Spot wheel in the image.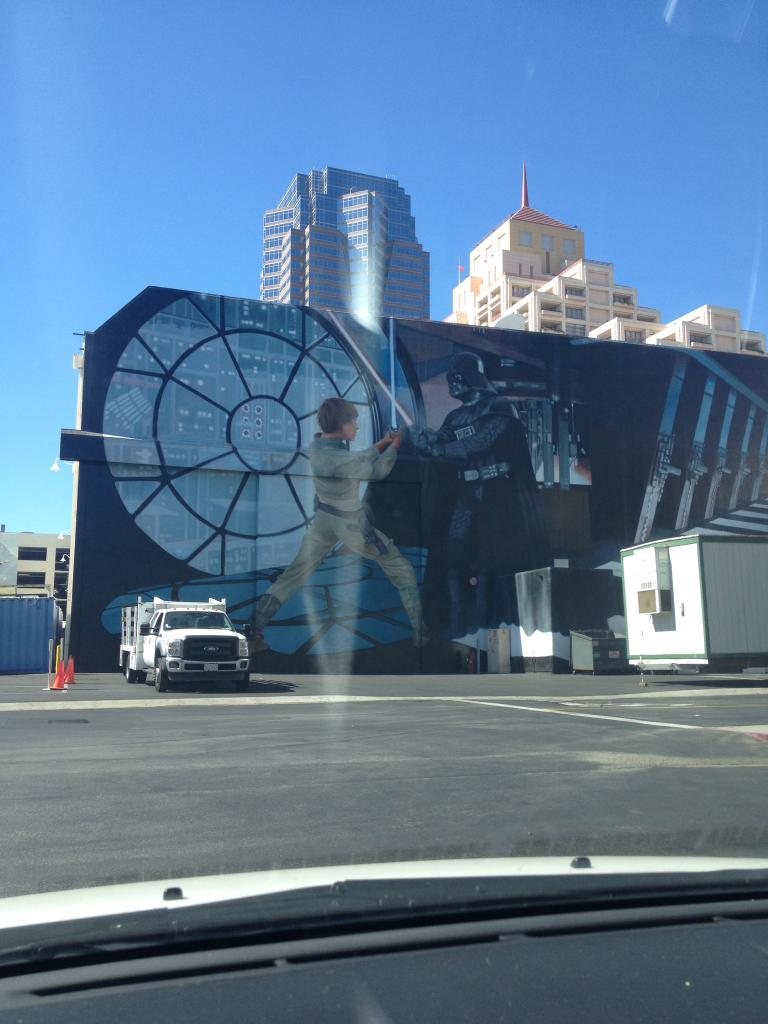
wheel found at crop(124, 653, 156, 680).
